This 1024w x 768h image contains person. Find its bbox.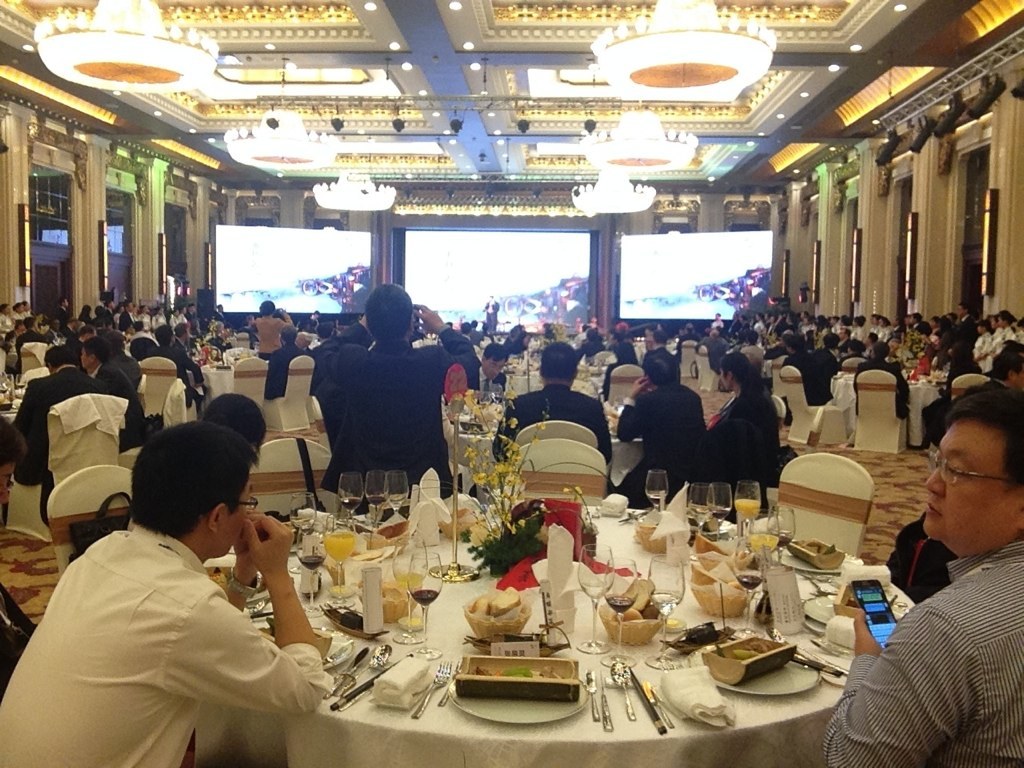
36/315/64/347.
